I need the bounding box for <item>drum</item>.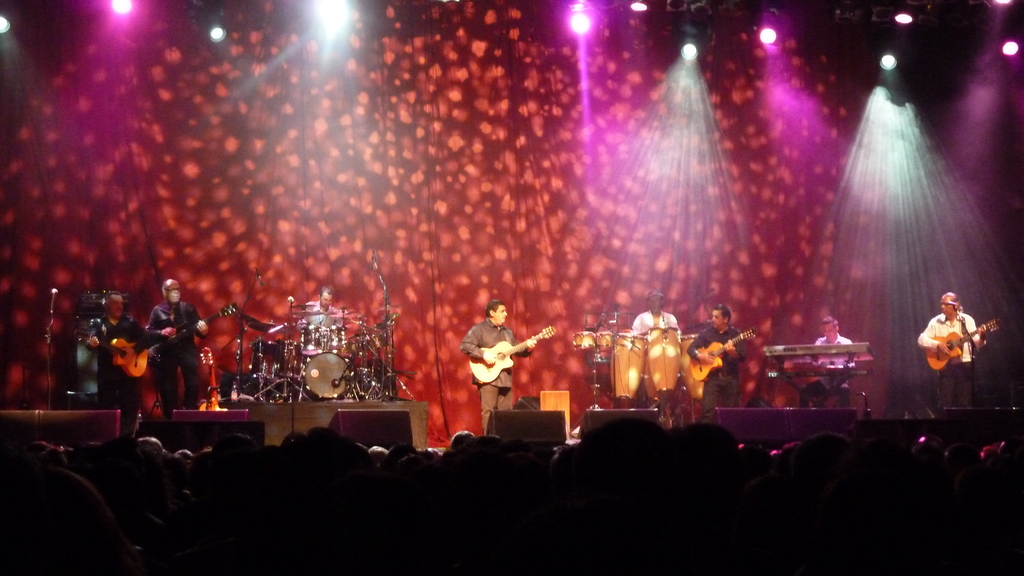
Here it is: 292 349 350 401.
